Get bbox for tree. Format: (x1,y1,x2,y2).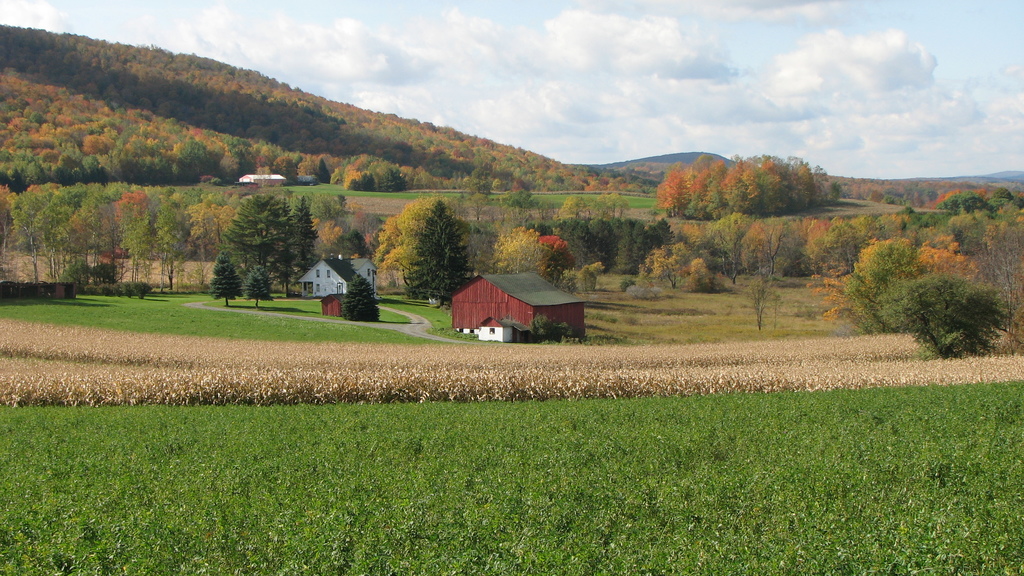
(129,145,163,182).
